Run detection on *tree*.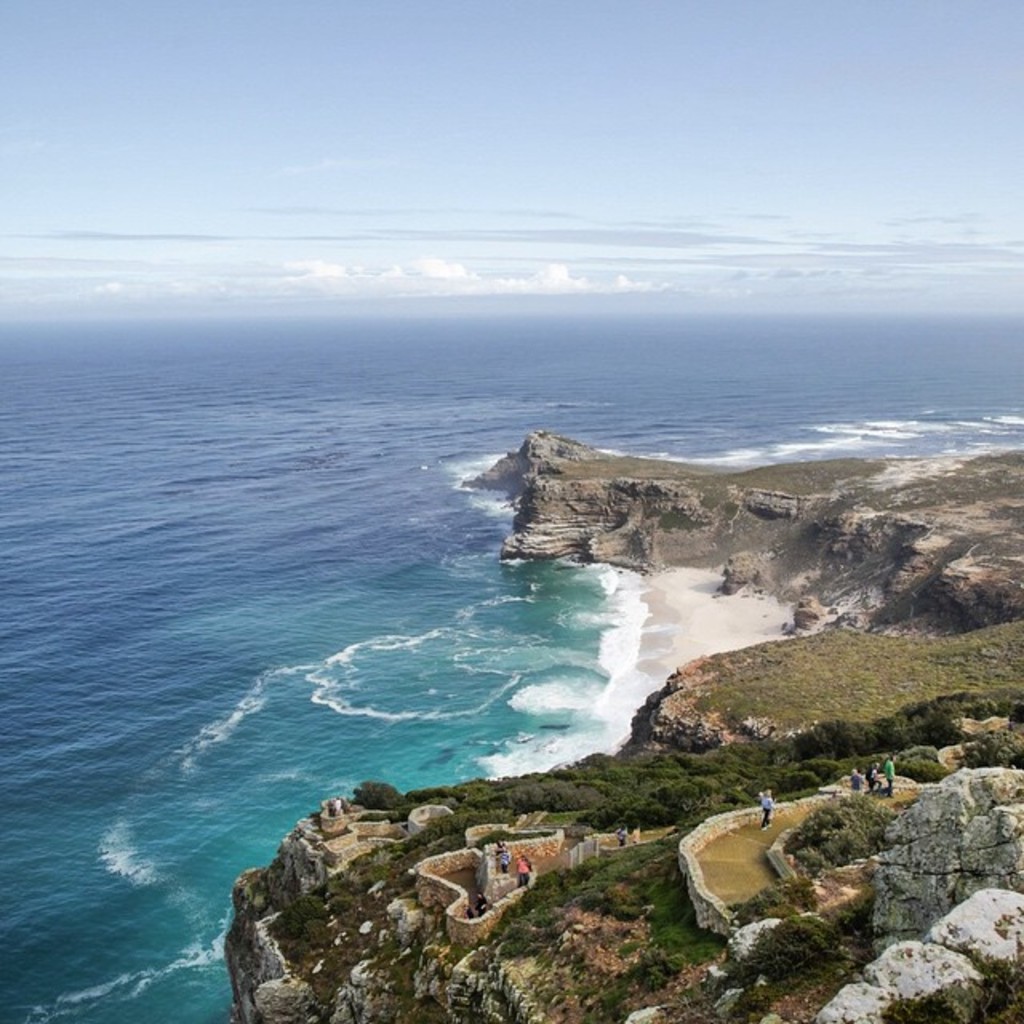
Result: {"x1": 962, "y1": 730, "x2": 1022, "y2": 771}.
